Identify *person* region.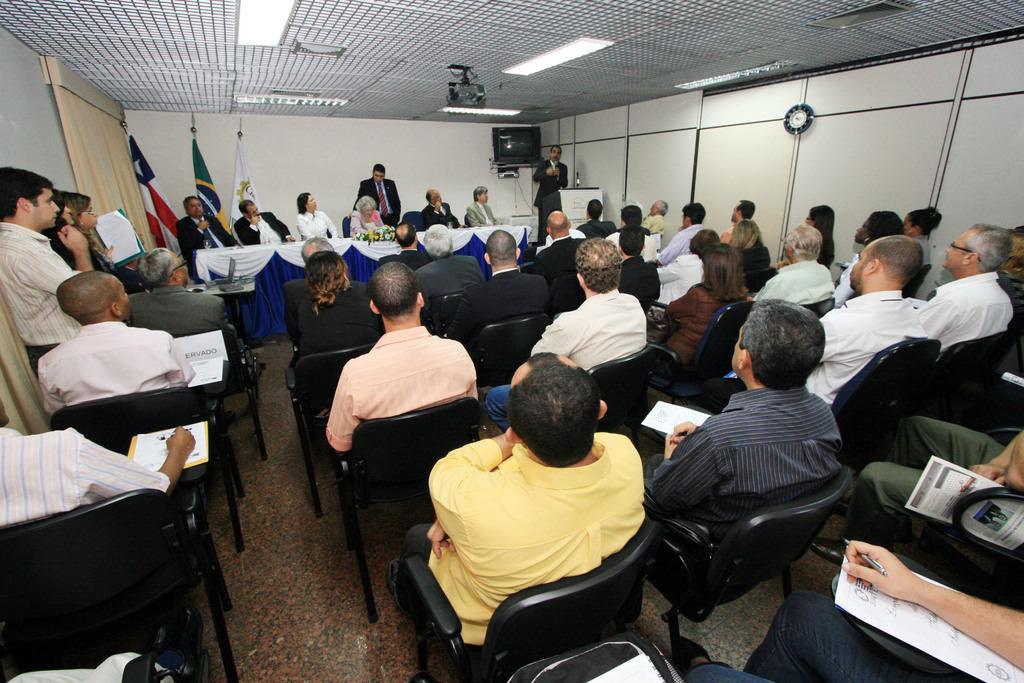
Region: x1=644 y1=199 x2=670 y2=255.
